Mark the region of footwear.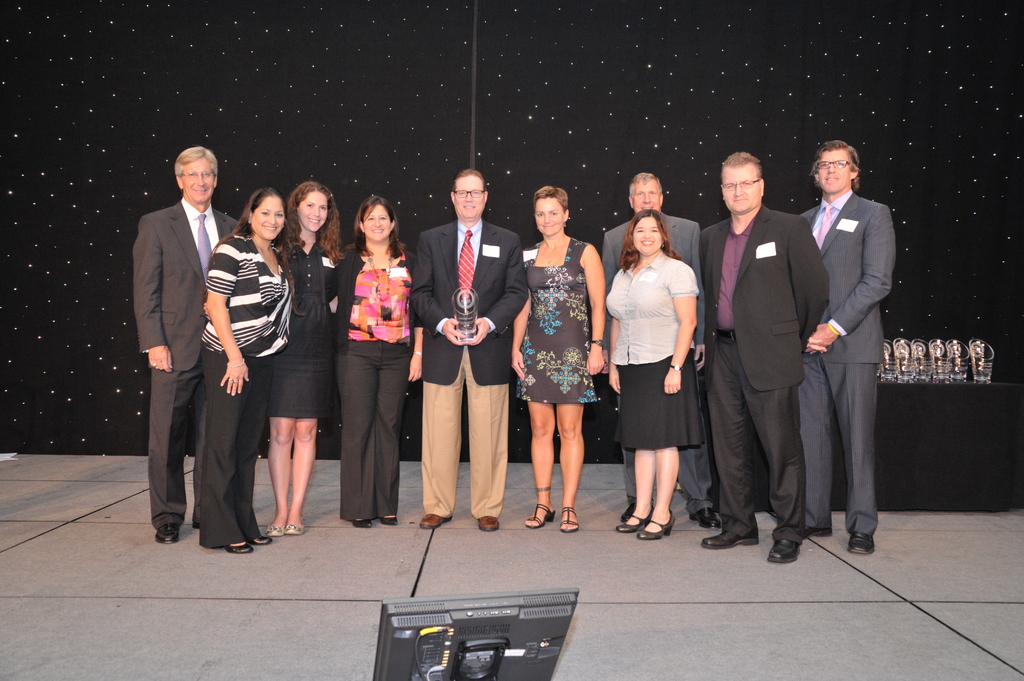
Region: locate(351, 519, 371, 527).
